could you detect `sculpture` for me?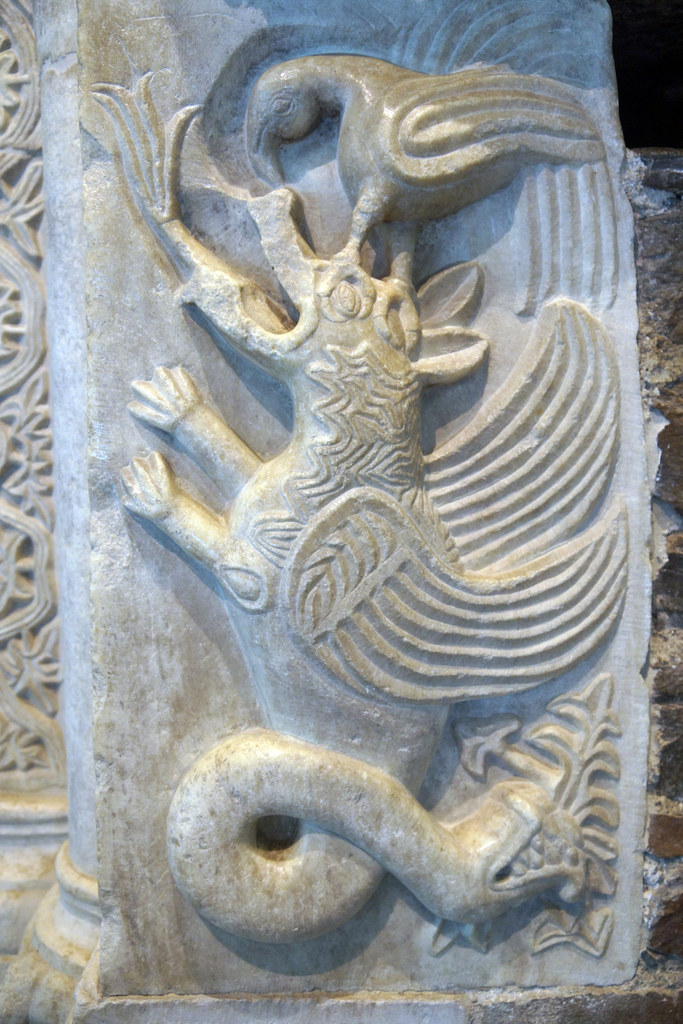
Detection result: select_region(116, 45, 598, 956).
